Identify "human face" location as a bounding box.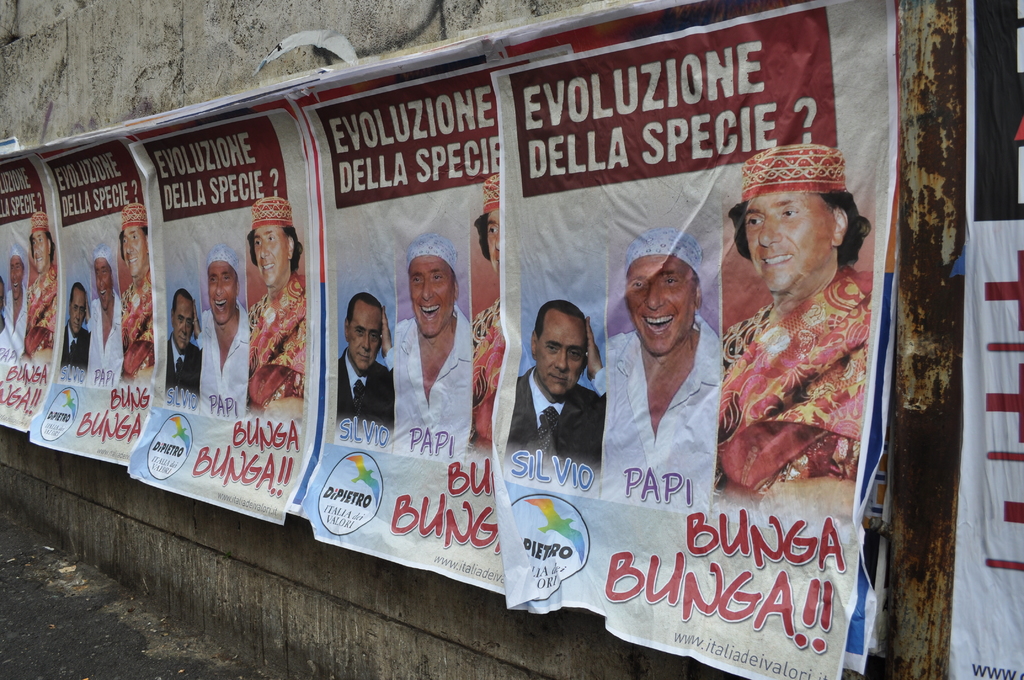
[x1=745, y1=190, x2=833, y2=296].
